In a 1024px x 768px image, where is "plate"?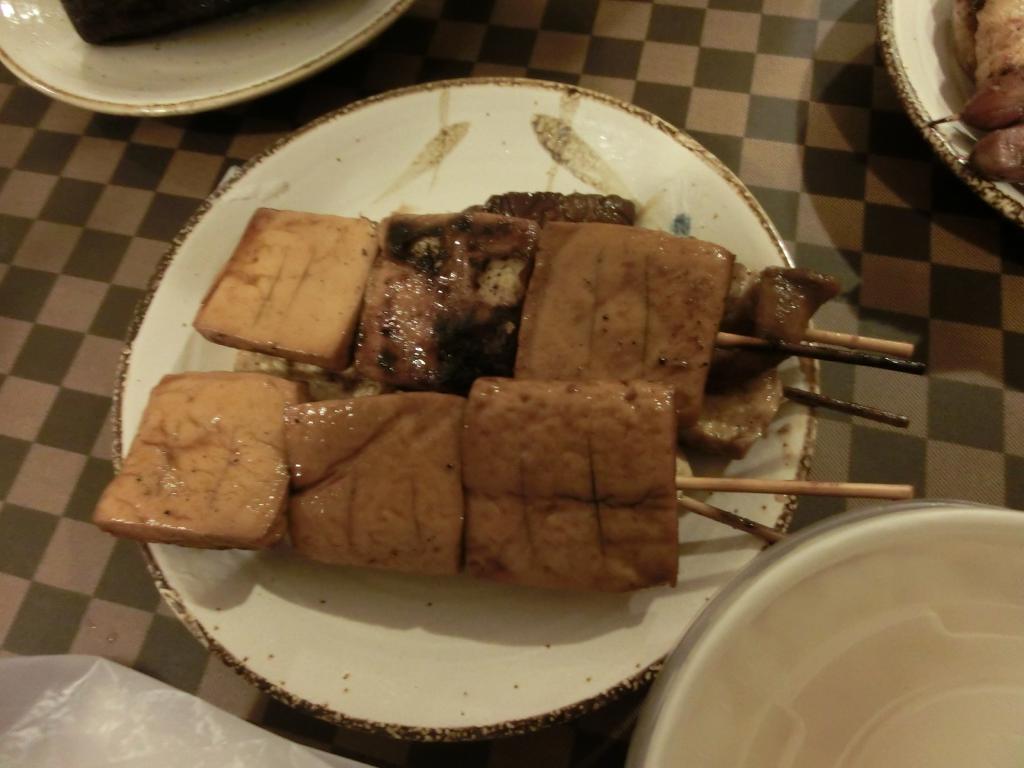
876/0/1023/232.
